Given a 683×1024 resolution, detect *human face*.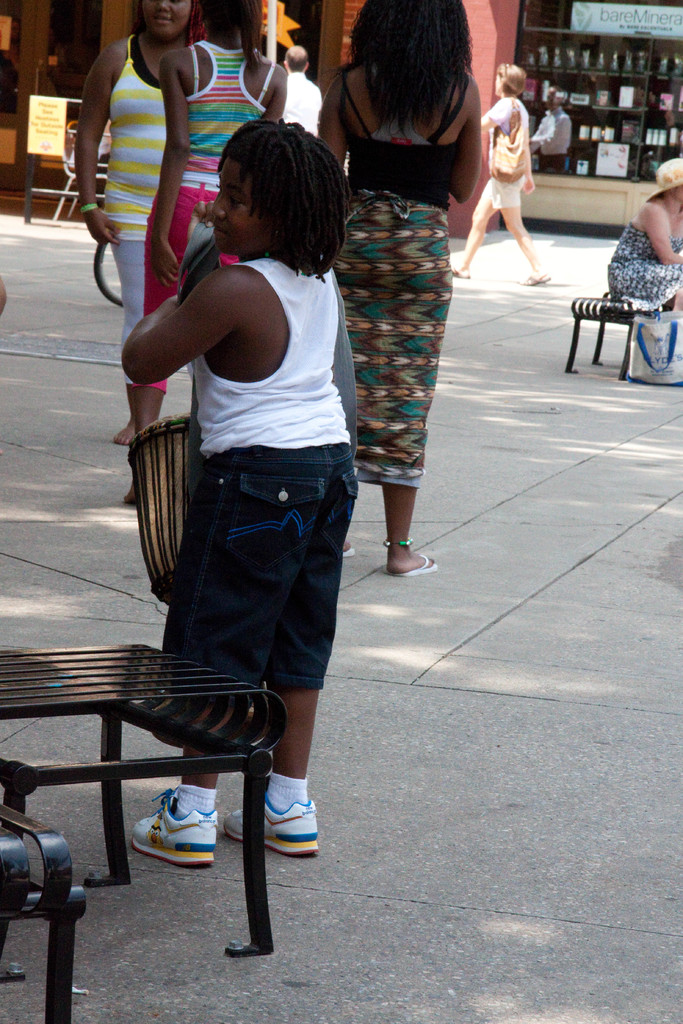
crop(212, 159, 273, 252).
